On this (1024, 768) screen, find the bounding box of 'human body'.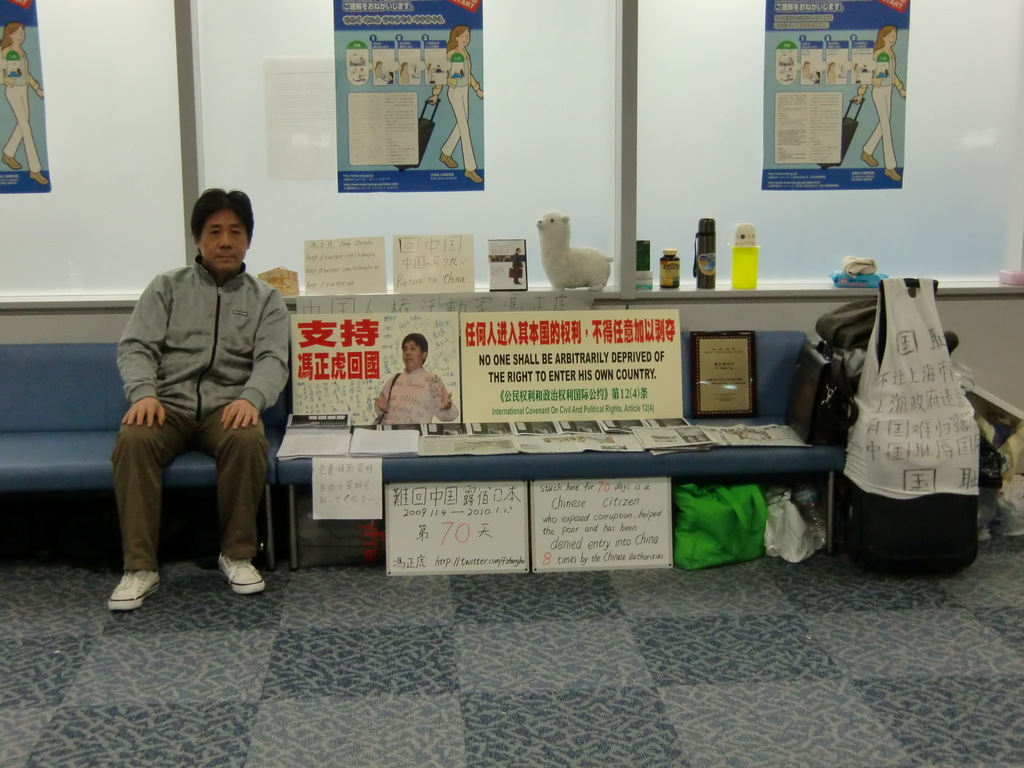
Bounding box: bbox(370, 331, 460, 426).
